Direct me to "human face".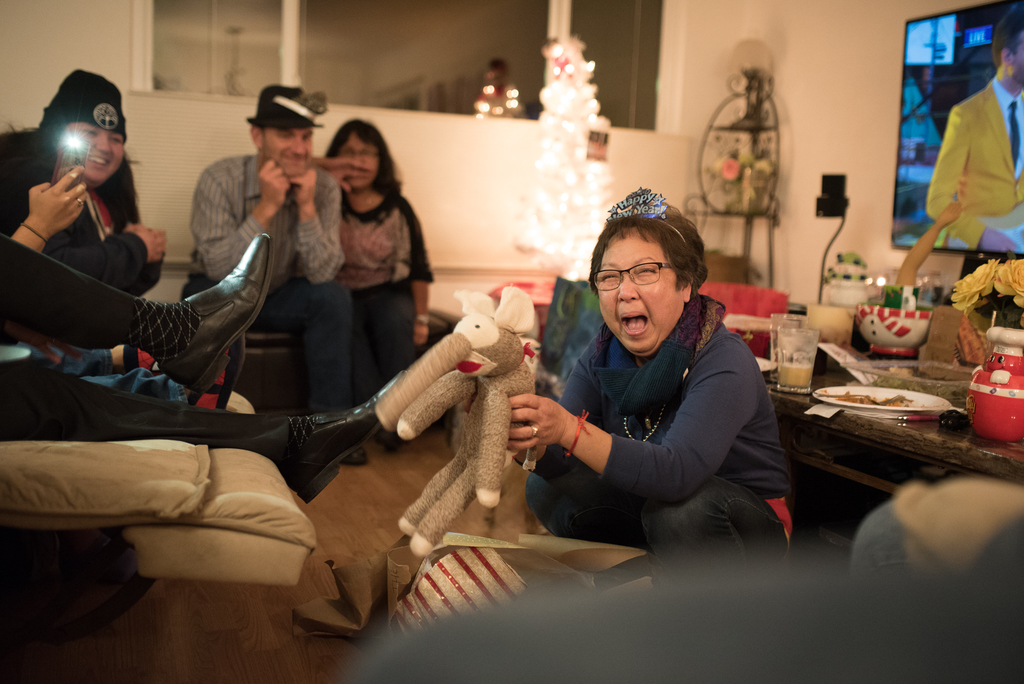
Direction: x1=265 y1=128 x2=312 y2=176.
